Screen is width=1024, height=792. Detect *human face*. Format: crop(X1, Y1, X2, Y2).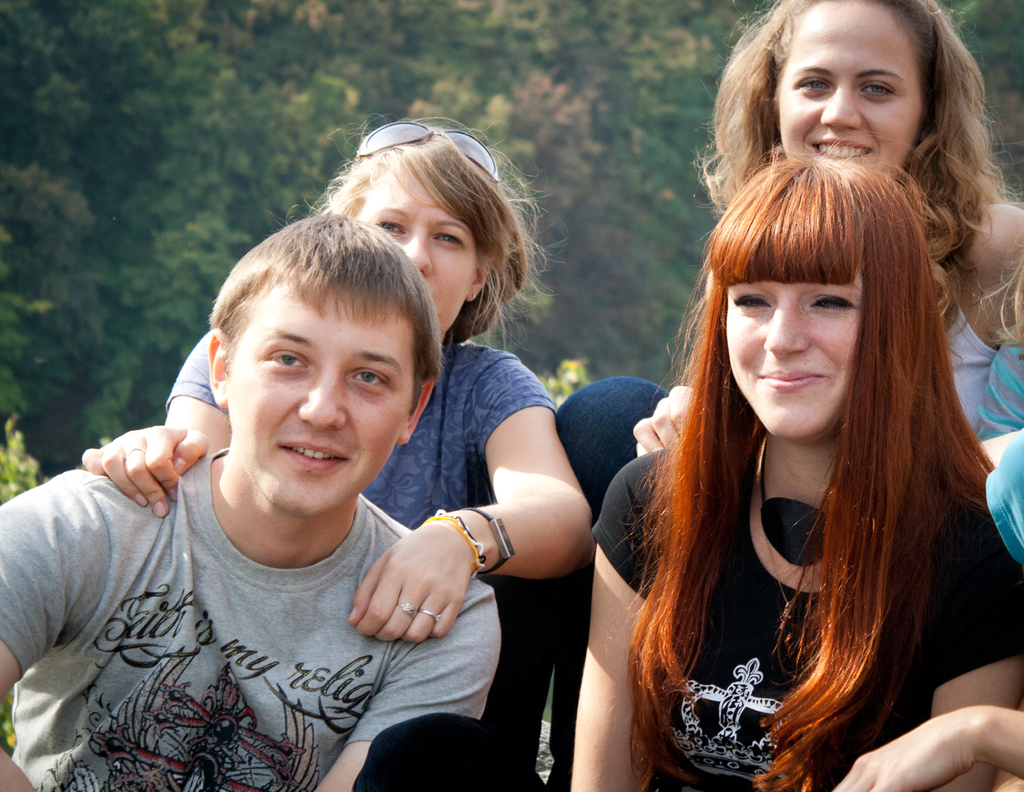
crop(728, 264, 863, 440).
